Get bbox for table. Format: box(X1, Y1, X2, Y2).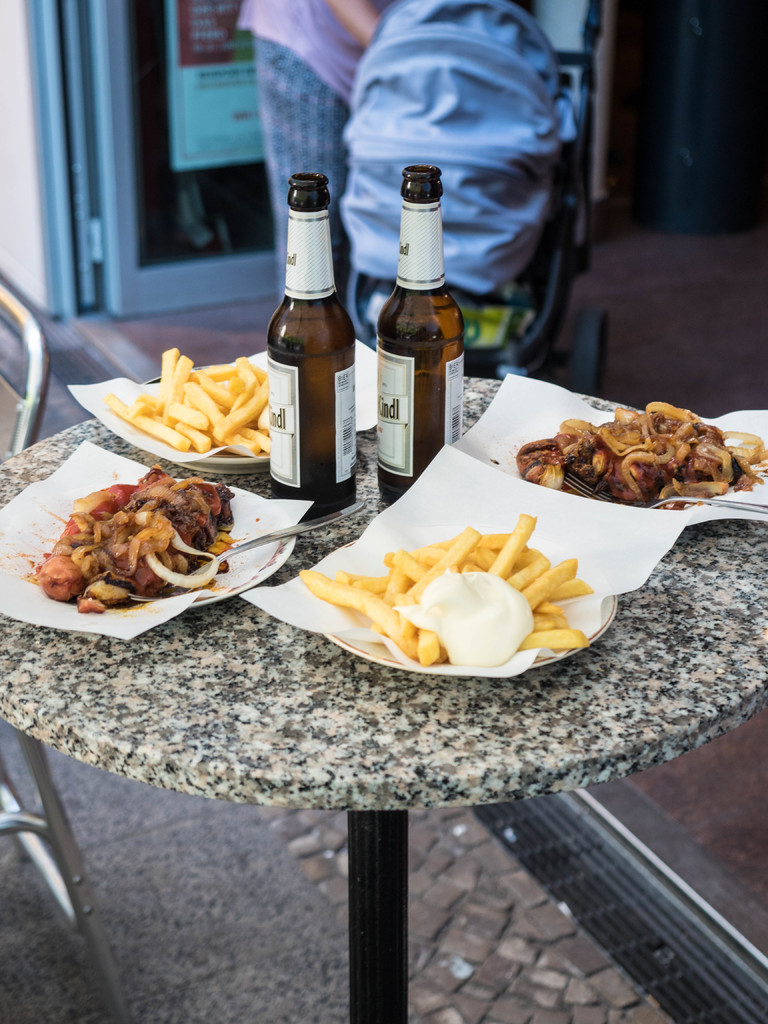
box(0, 372, 767, 1023).
